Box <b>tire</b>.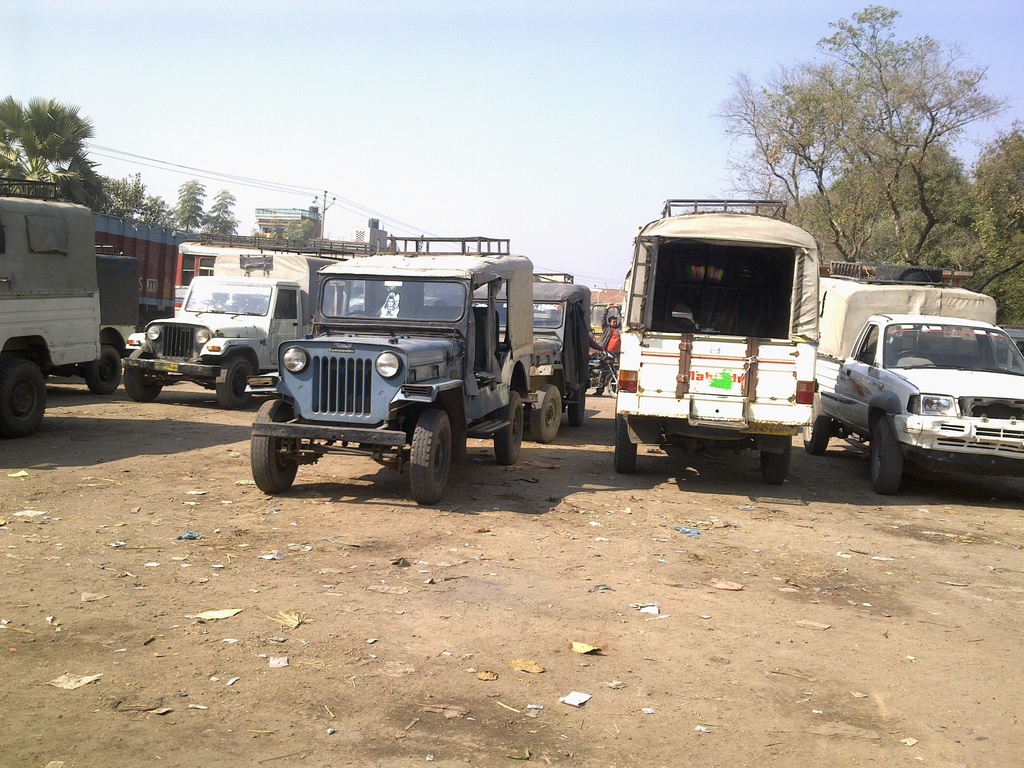
bbox(495, 390, 525, 465).
